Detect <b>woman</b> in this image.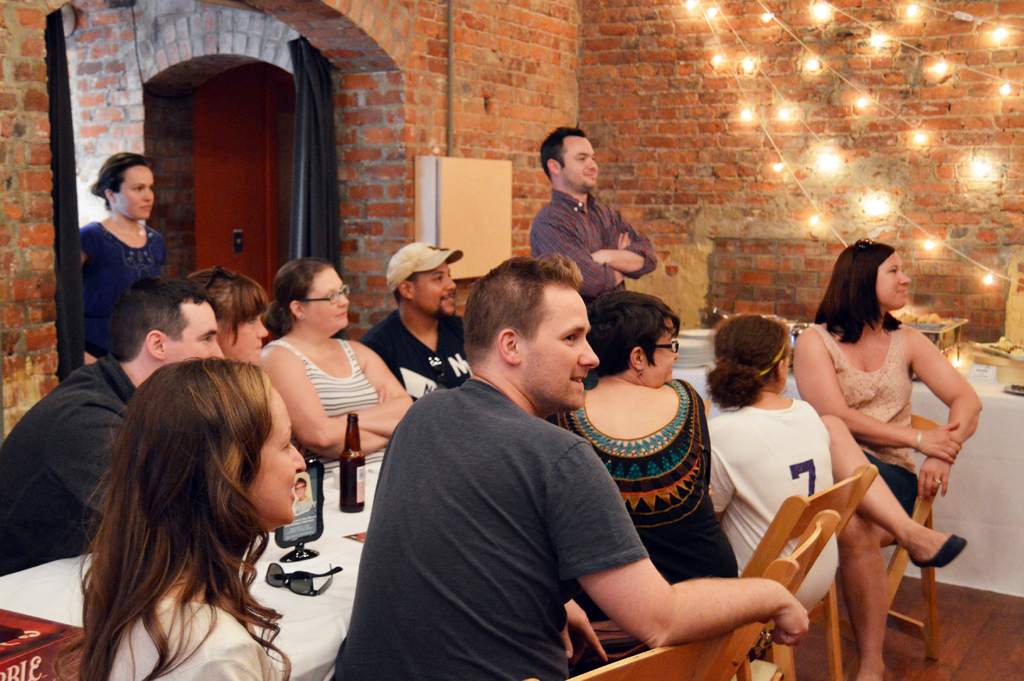
Detection: pyautogui.locateOnScreen(700, 310, 831, 613).
